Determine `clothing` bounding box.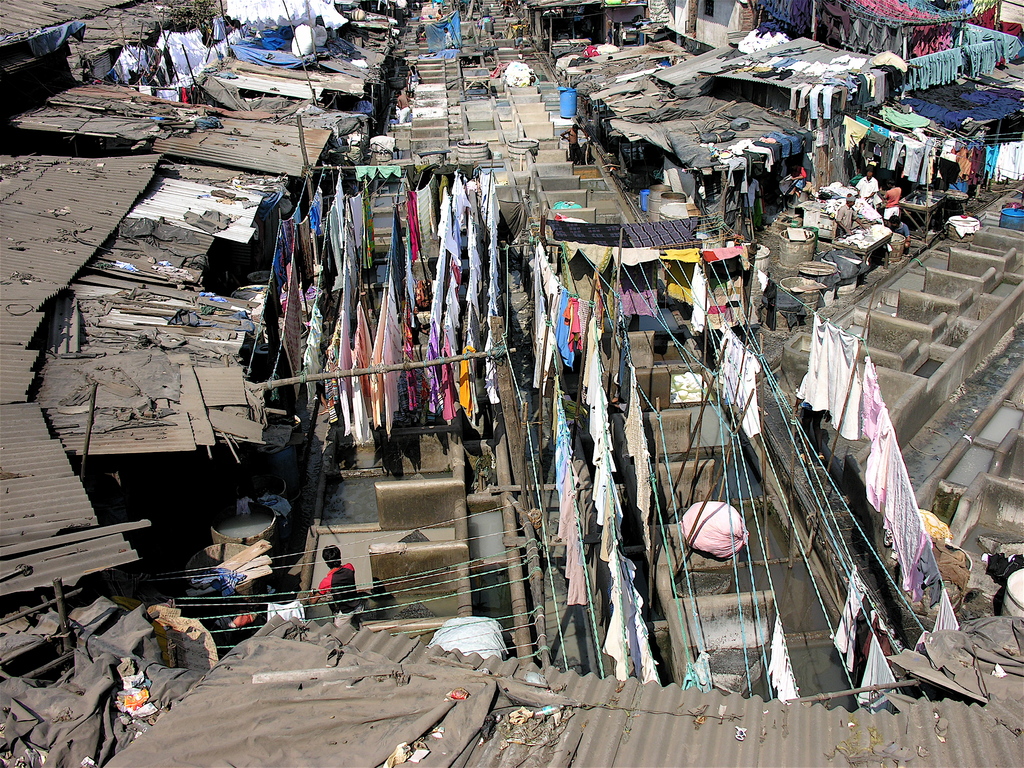
Determined: select_region(827, 568, 874, 659).
